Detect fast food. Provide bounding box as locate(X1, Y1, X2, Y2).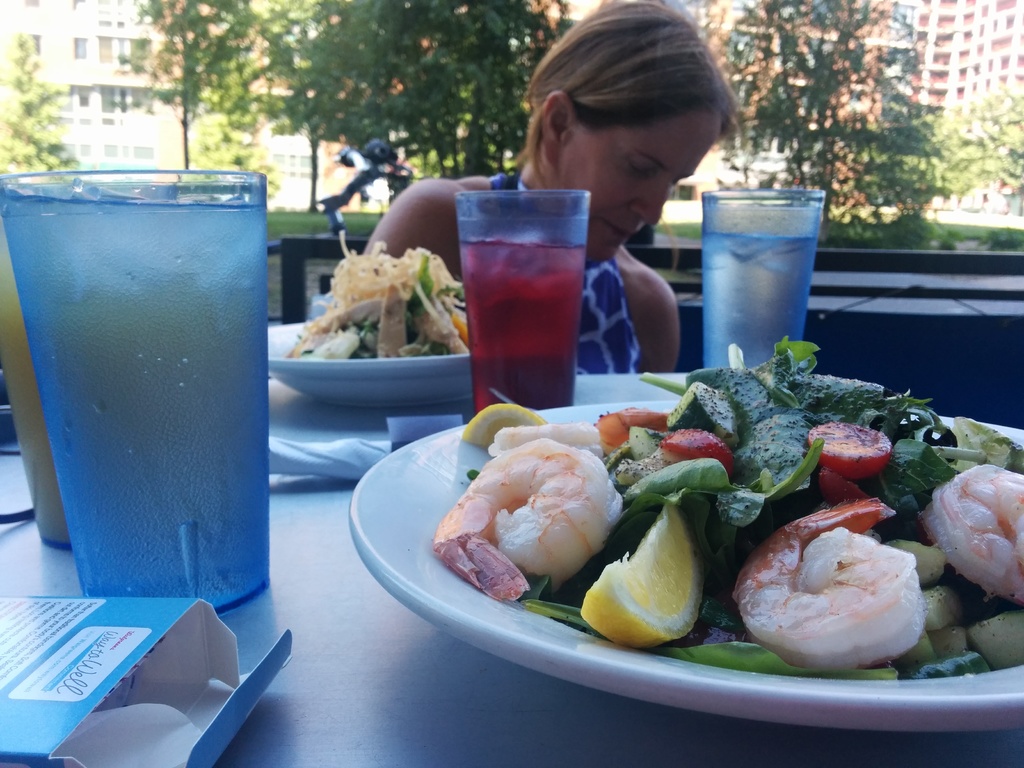
locate(434, 424, 649, 620).
